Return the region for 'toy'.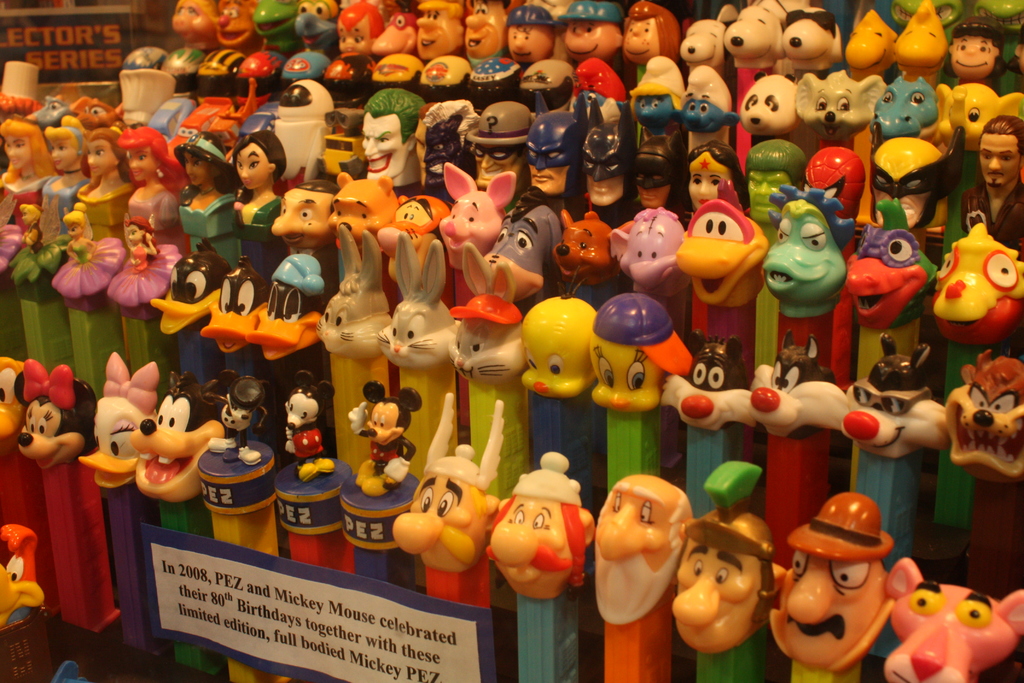
x1=352, y1=53, x2=429, y2=92.
